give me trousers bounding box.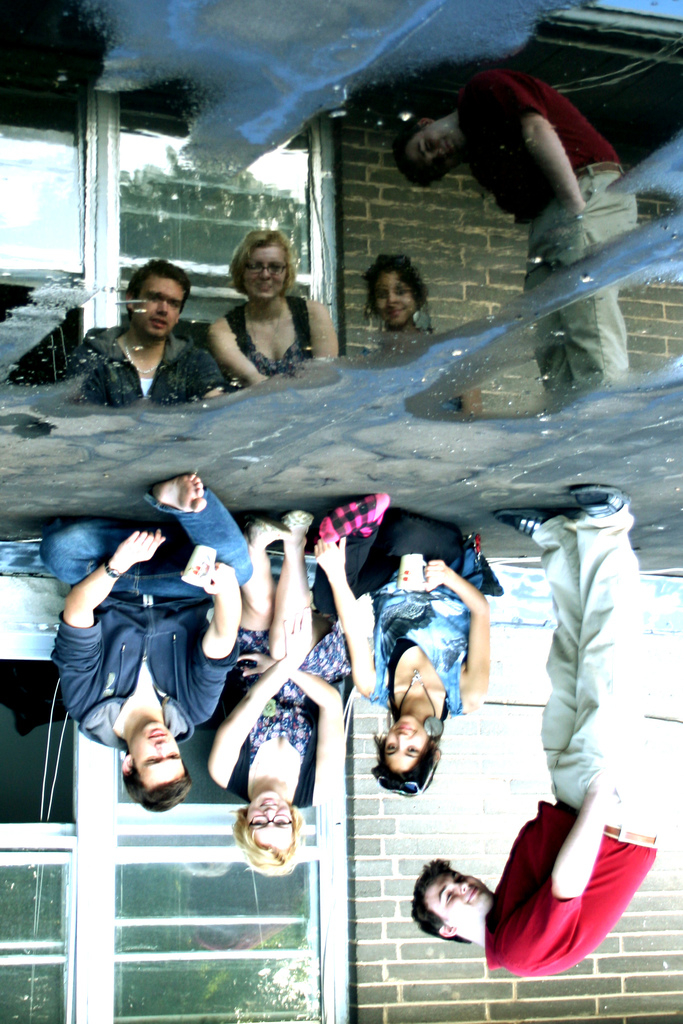
rect(533, 497, 668, 840).
